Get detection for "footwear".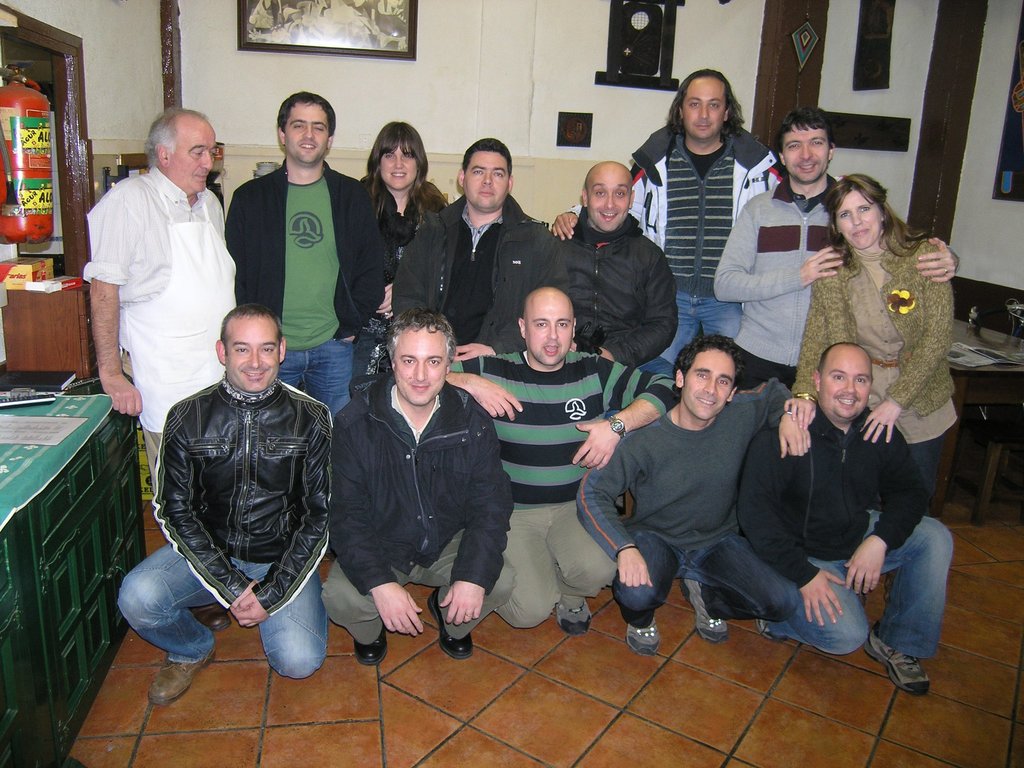
Detection: x1=756, y1=618, x2=796, y2=643.
